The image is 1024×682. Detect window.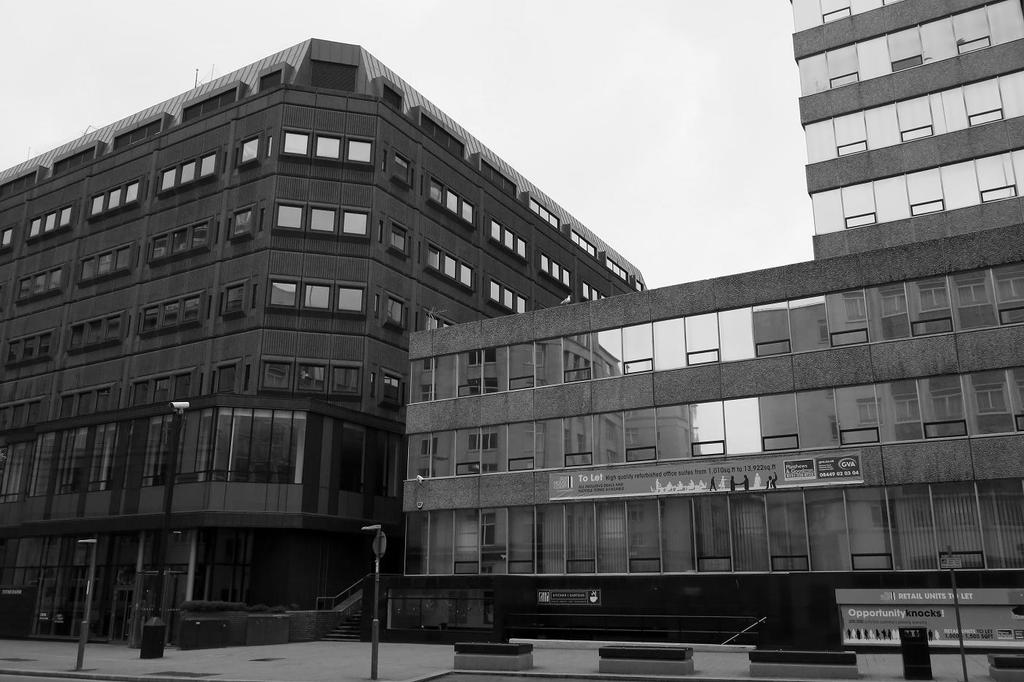
Detection: <bbox>238, 134, 264, 171</bbox>.
